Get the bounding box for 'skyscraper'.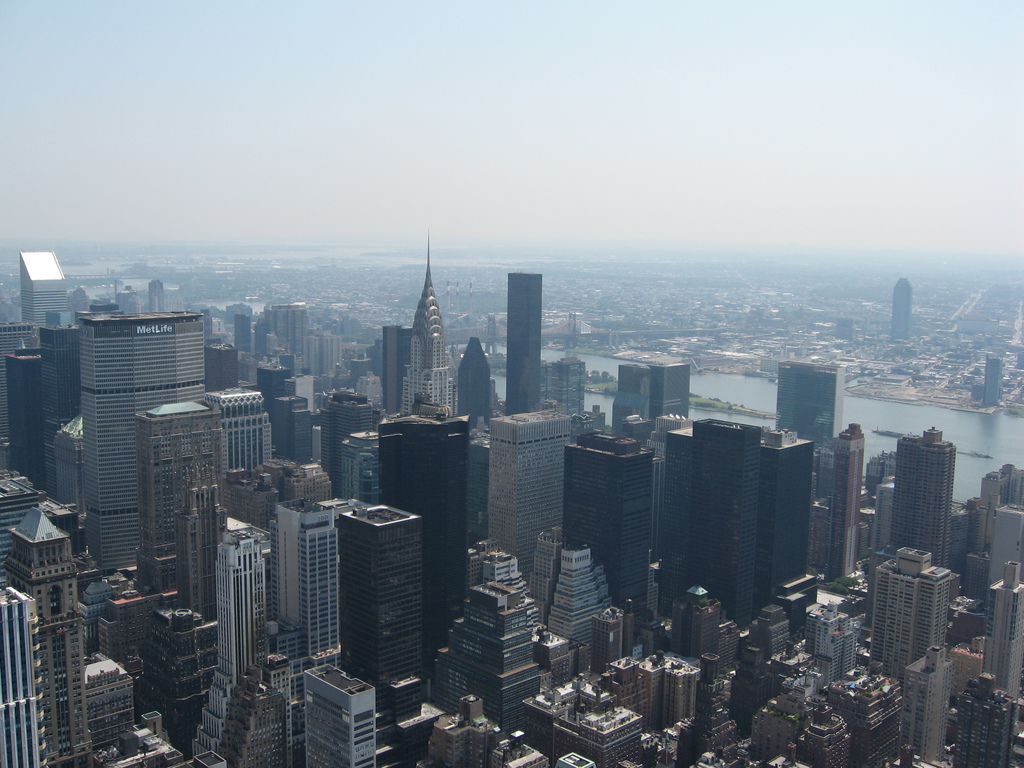
[0, 580, 45, 767].
